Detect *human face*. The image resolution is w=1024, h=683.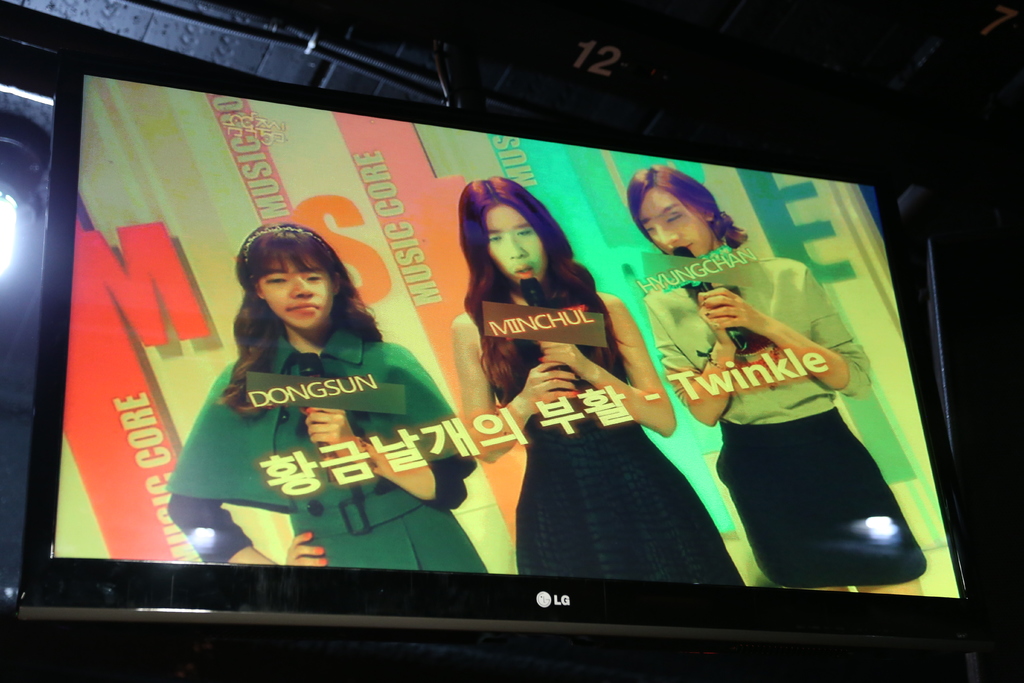
637/188/708/259.
